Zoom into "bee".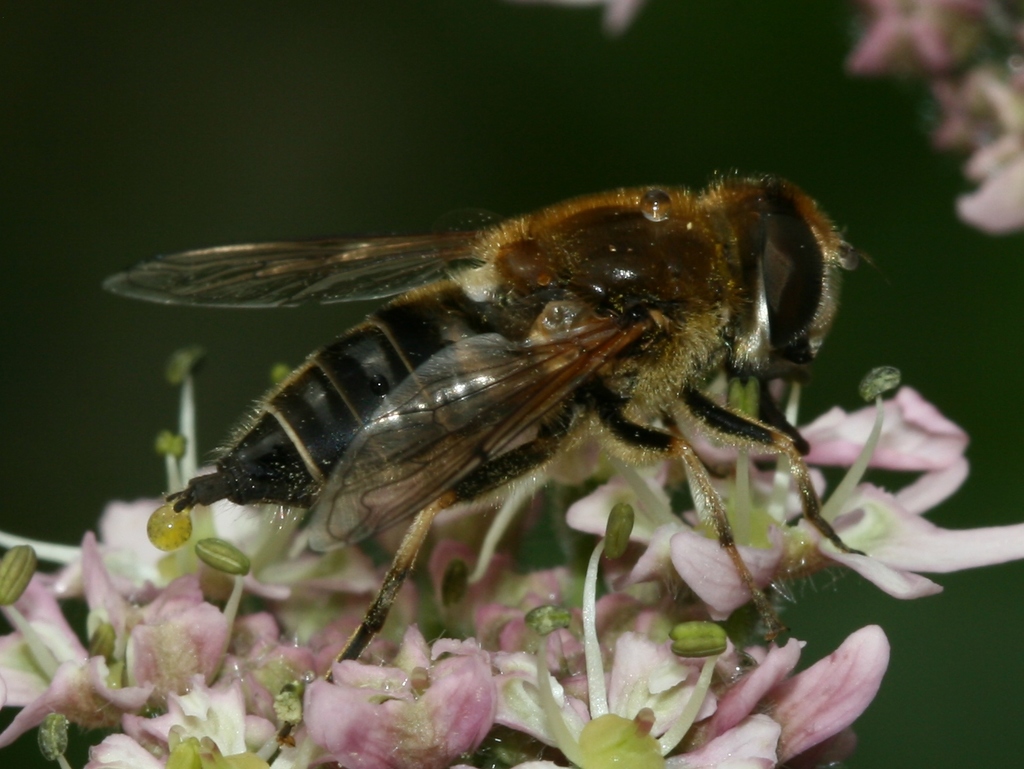
Zoom target: left=74, top=155, right=922, bottom=691.
